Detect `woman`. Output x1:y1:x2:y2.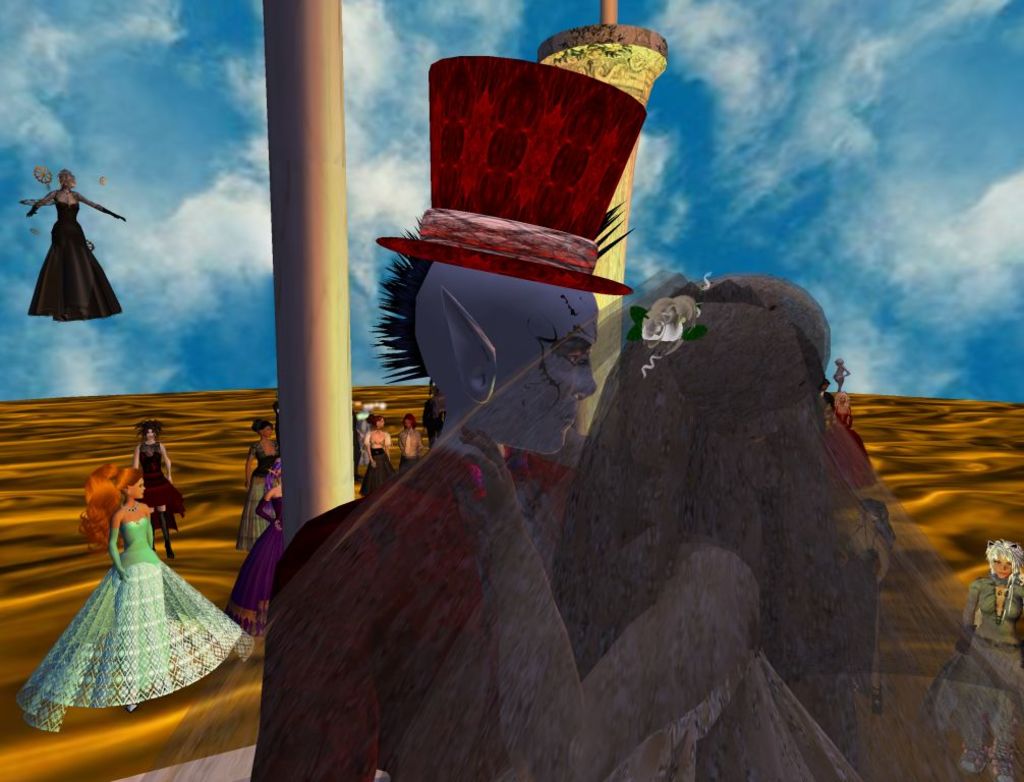
137:63:1023:781.
